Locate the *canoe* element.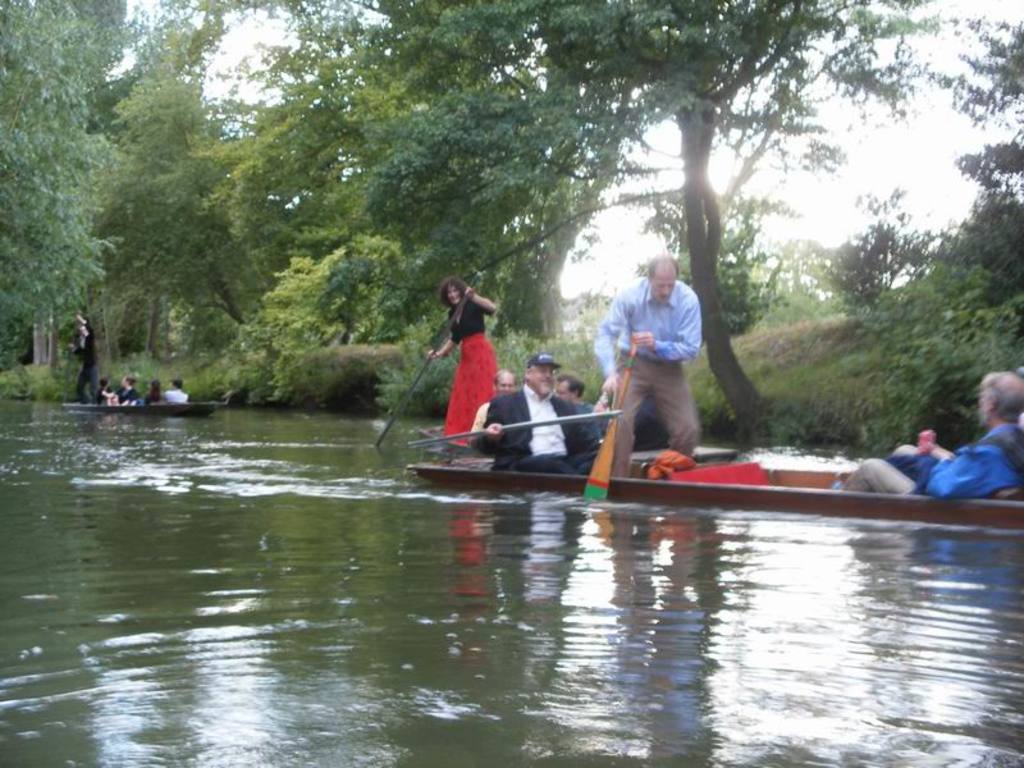
Element bbox: (x1=60, y1=399, x2=220, y2=415).
